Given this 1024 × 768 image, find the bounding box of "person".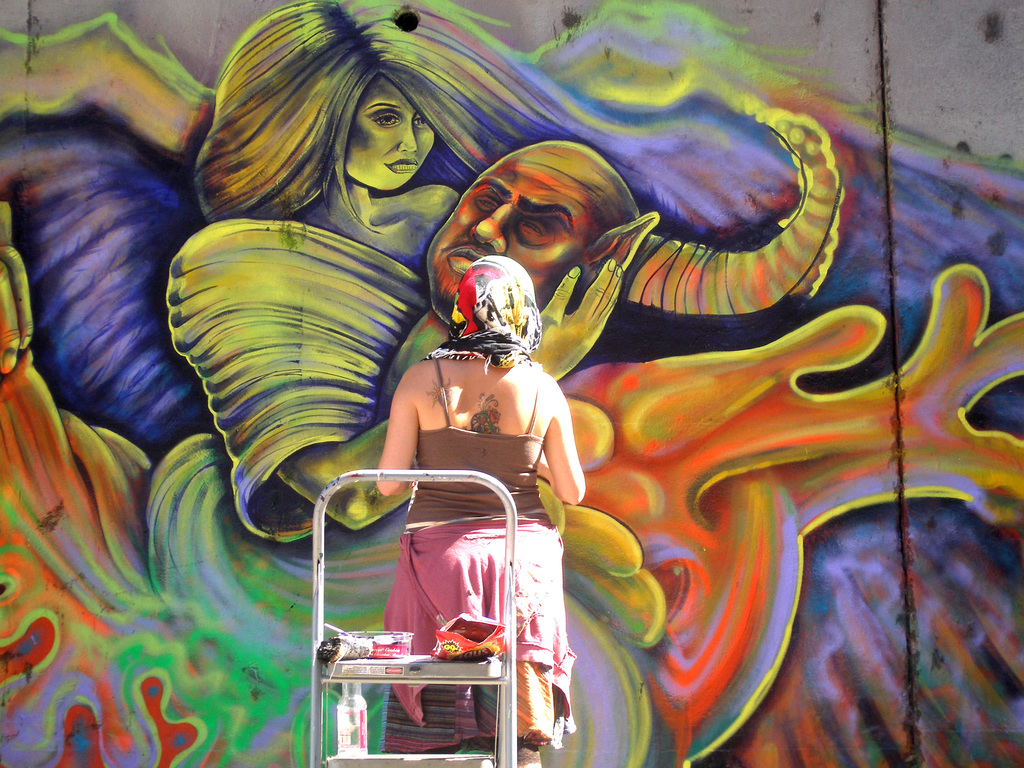
bbox(189, 1, 771, 352).
